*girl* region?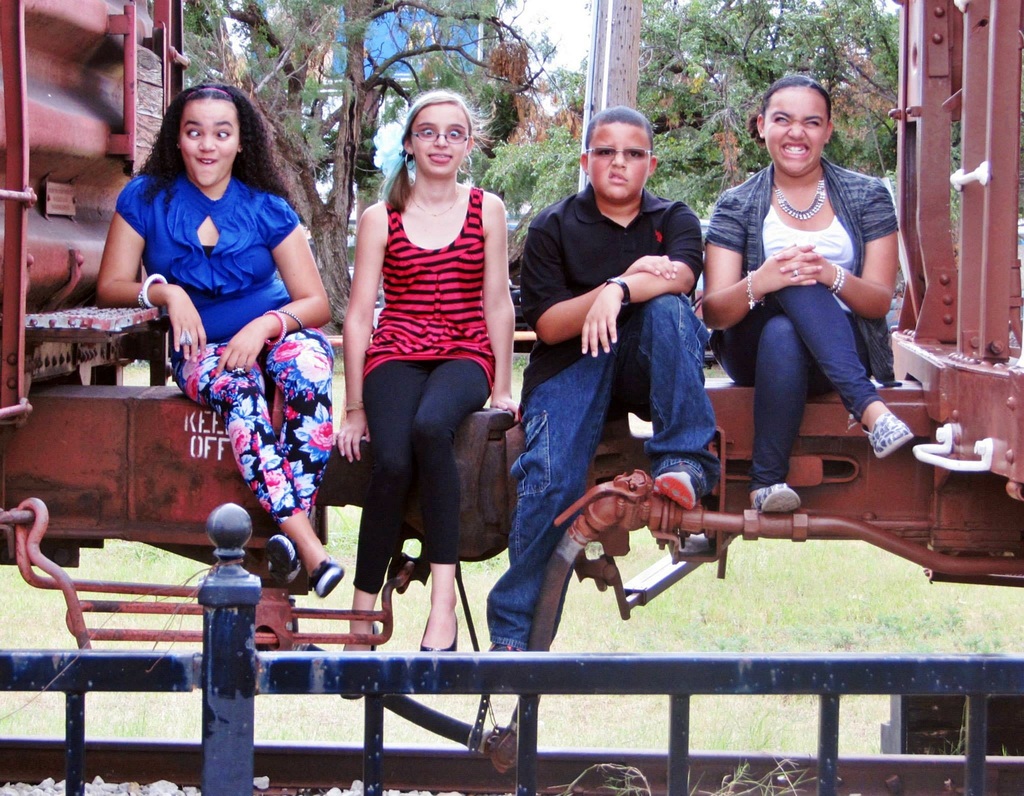
[left=335, top=92, right=518, bottom=702]
